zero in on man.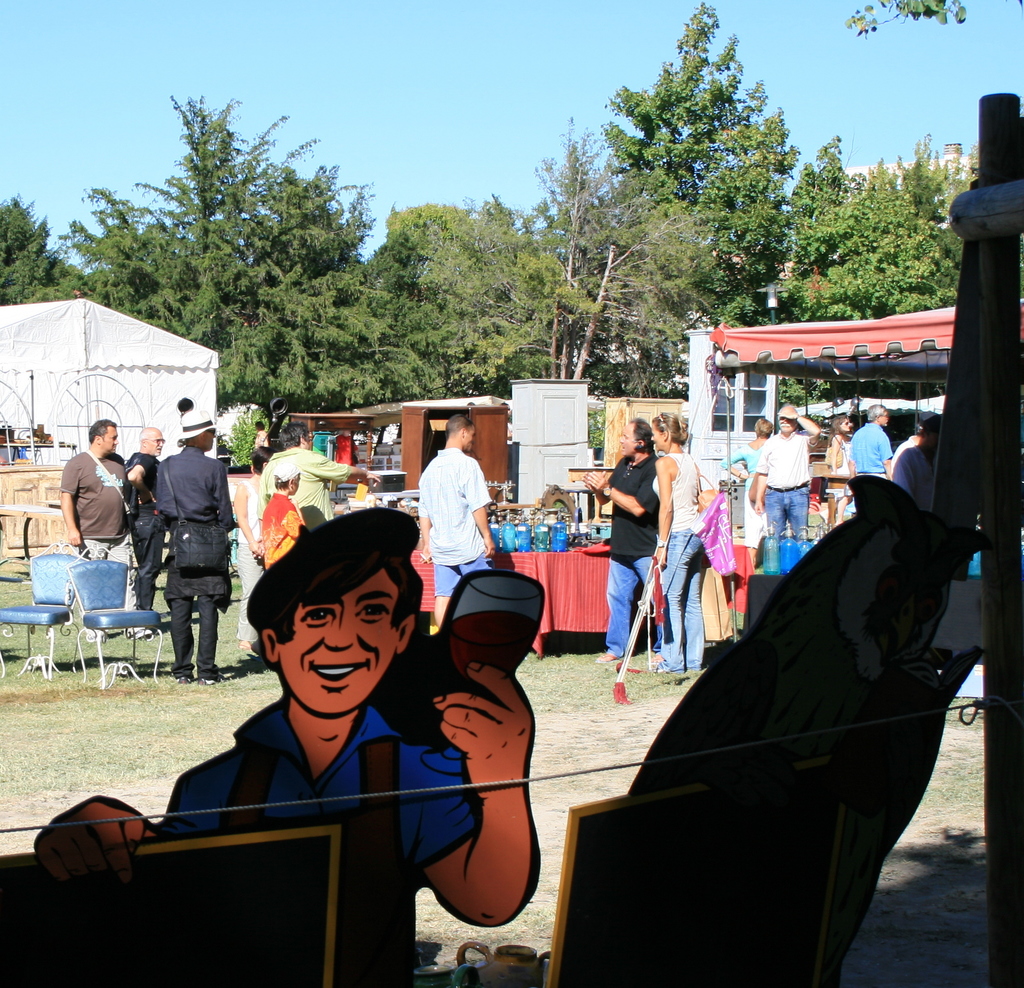
Zeroed in: [left=753, top=397, right=824, bottom=542].
